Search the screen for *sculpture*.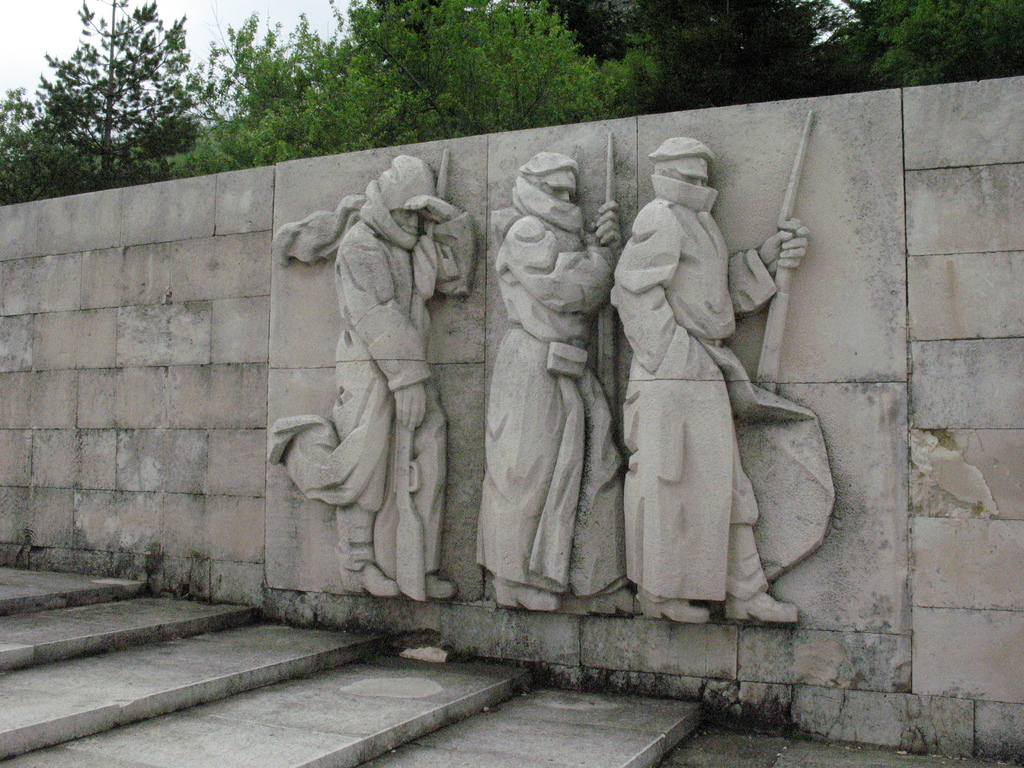
Found at detection(461, 125, 629, 614).
